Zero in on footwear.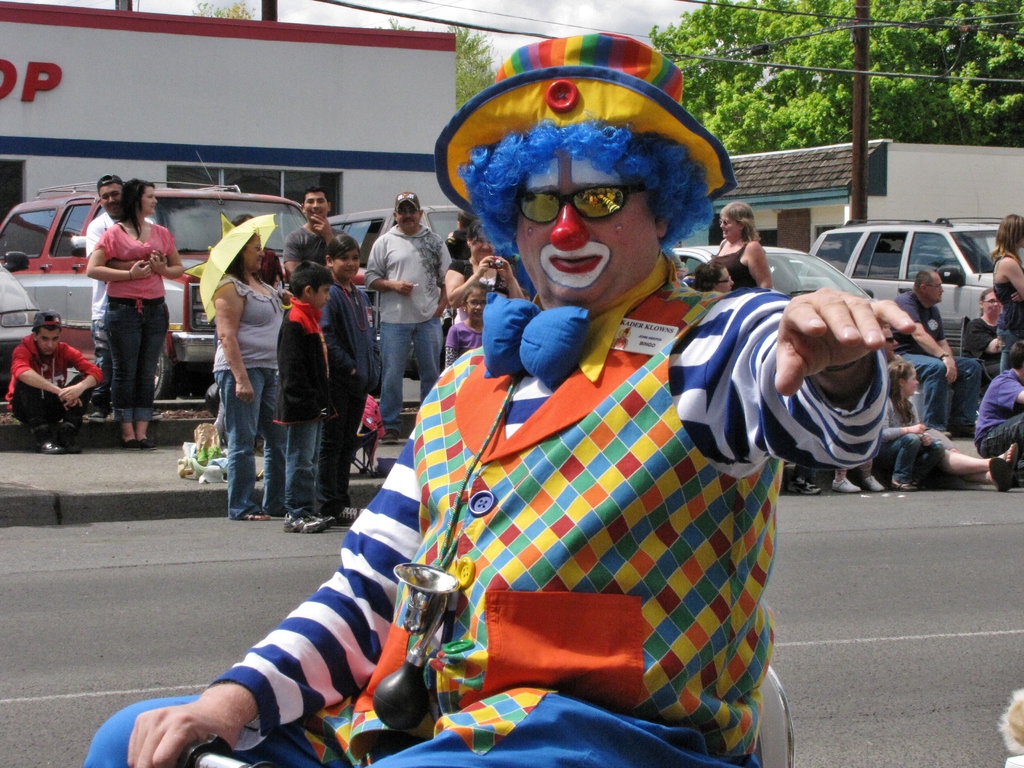
Zeroed in: <region>118, 435, 144, 452</region>.
